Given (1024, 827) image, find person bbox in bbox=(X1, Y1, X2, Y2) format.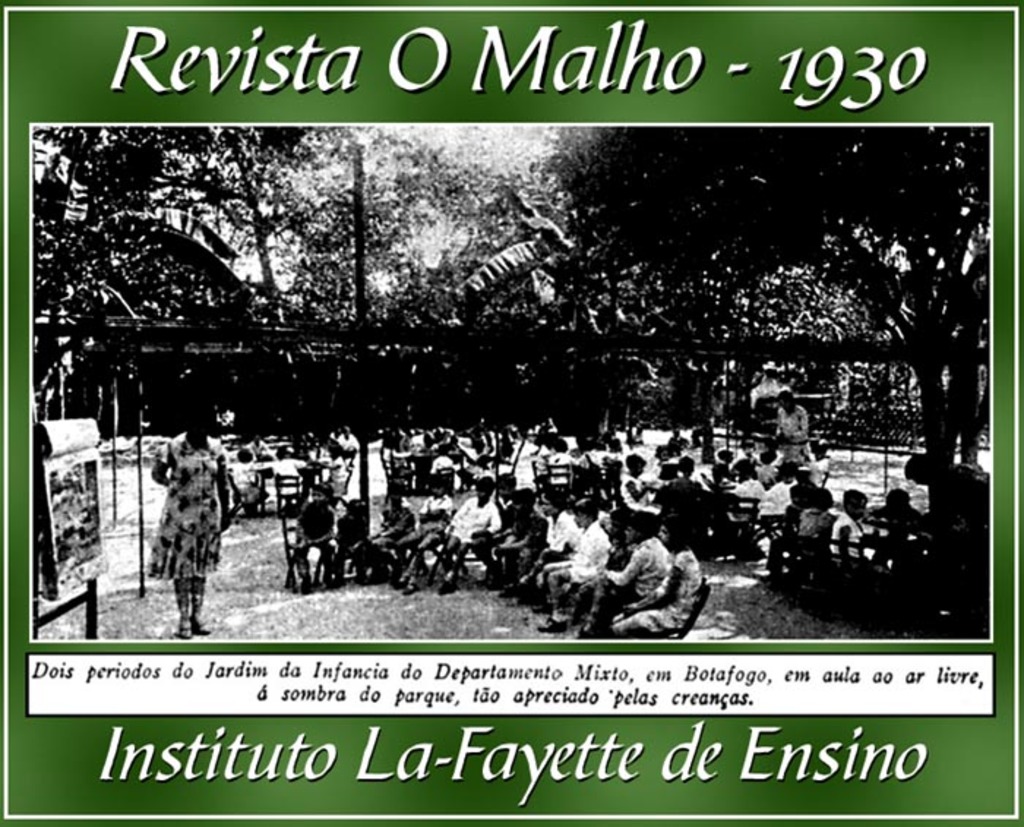
bbox=(143, 410, 231, 641).
